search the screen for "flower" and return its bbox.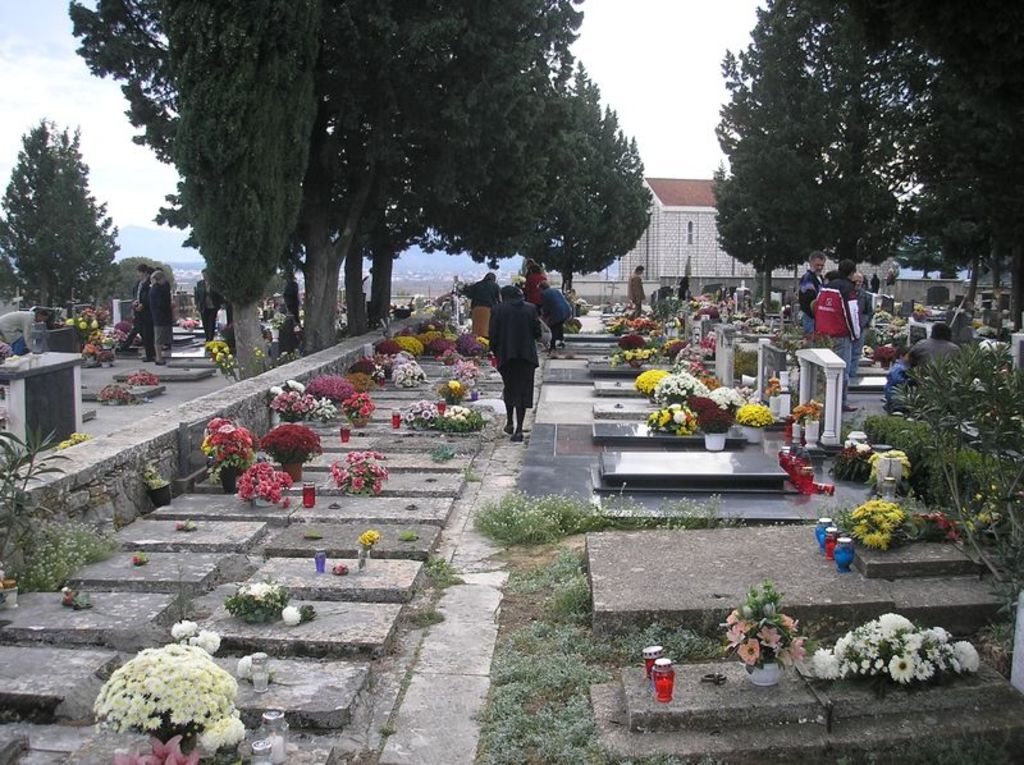
Found: (left=429, top=340, right=458, bottom=362).
